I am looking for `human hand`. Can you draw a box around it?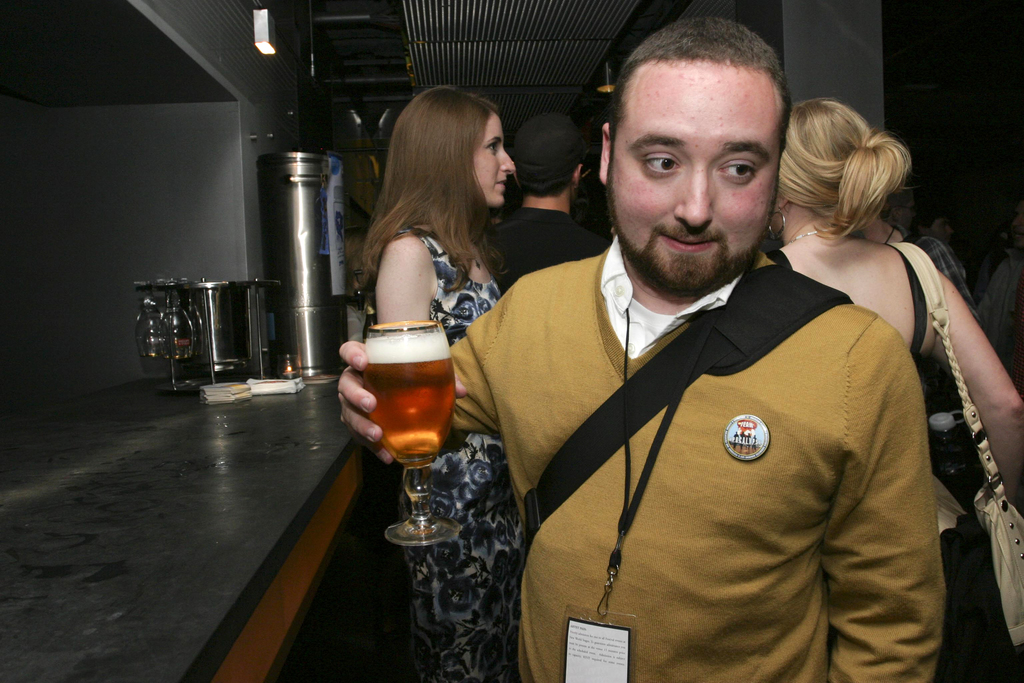
Sure, the bounding box is [833, 312, 943, 682].
